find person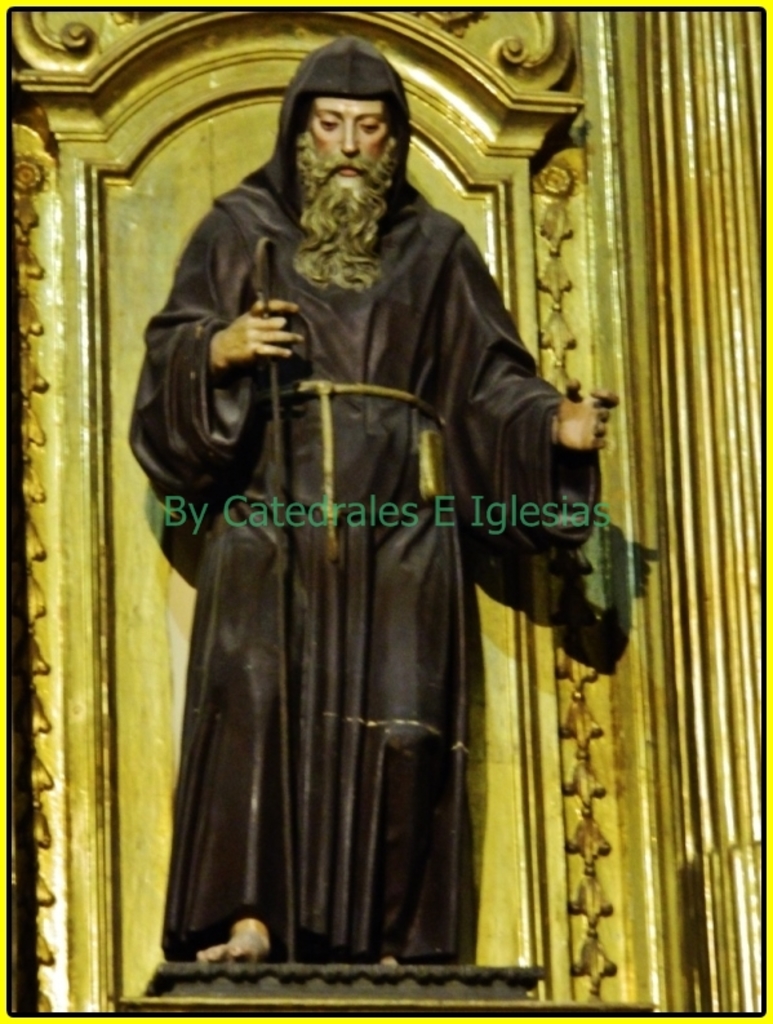
box(128, 34, 631, 980)
